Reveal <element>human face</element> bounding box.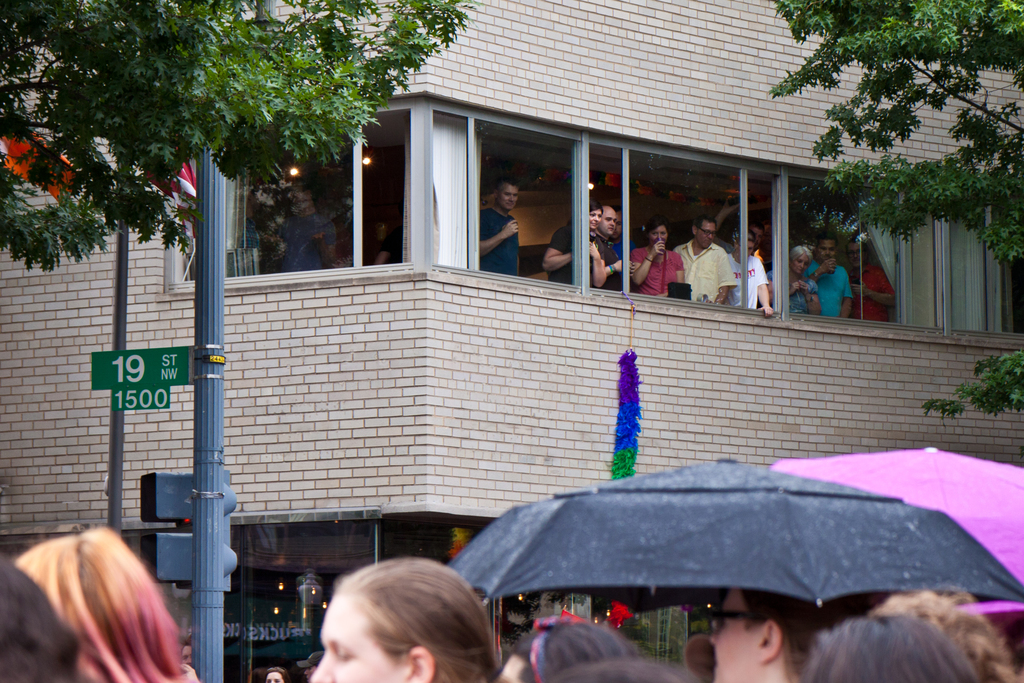
Revealed: detection(502, 187, 521, 211).
